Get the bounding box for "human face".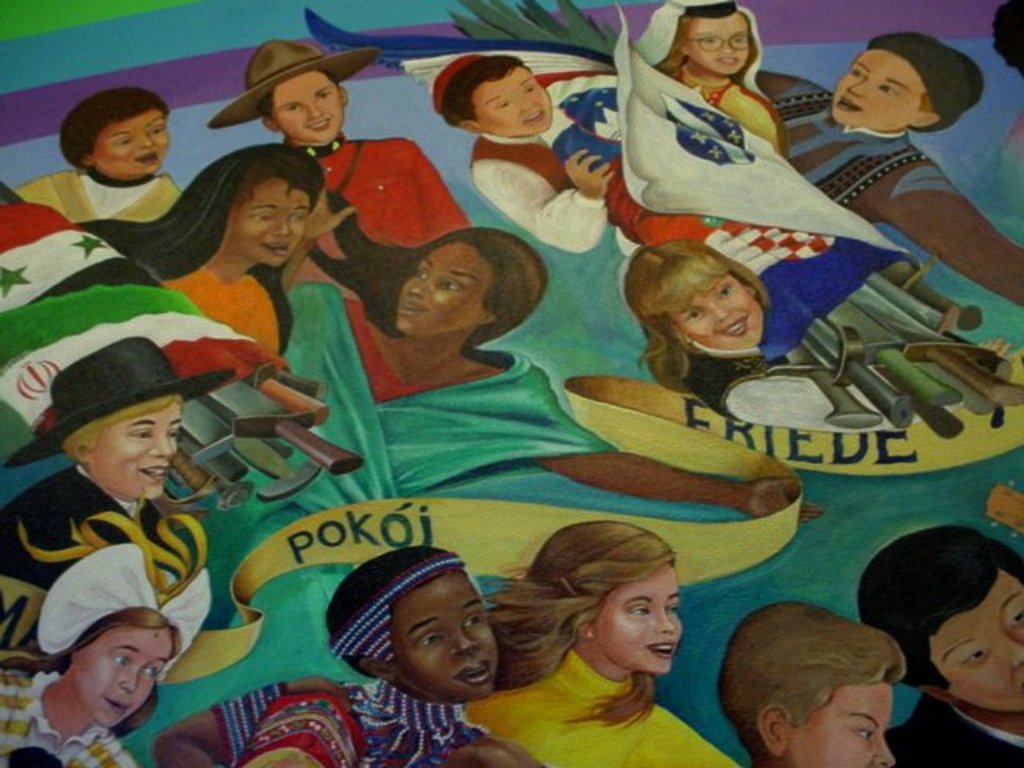
box(91, 106, 166, 182).
